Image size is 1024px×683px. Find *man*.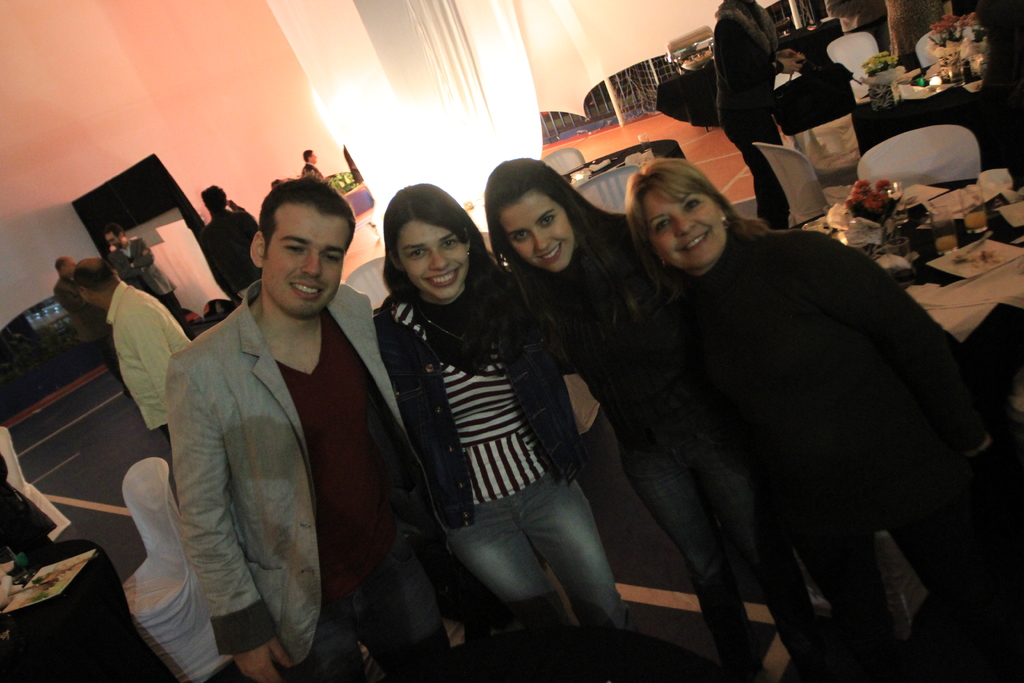
bbox(0, 454, 56, 552).
